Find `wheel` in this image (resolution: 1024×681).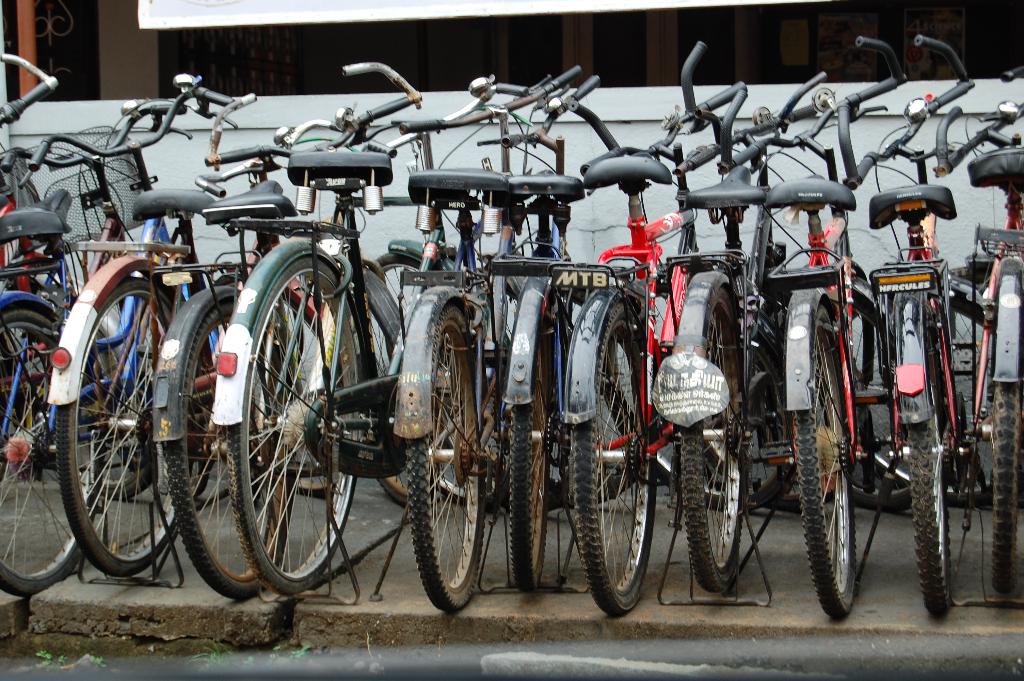
[left=911, top=423, right=954, bottom=621].
